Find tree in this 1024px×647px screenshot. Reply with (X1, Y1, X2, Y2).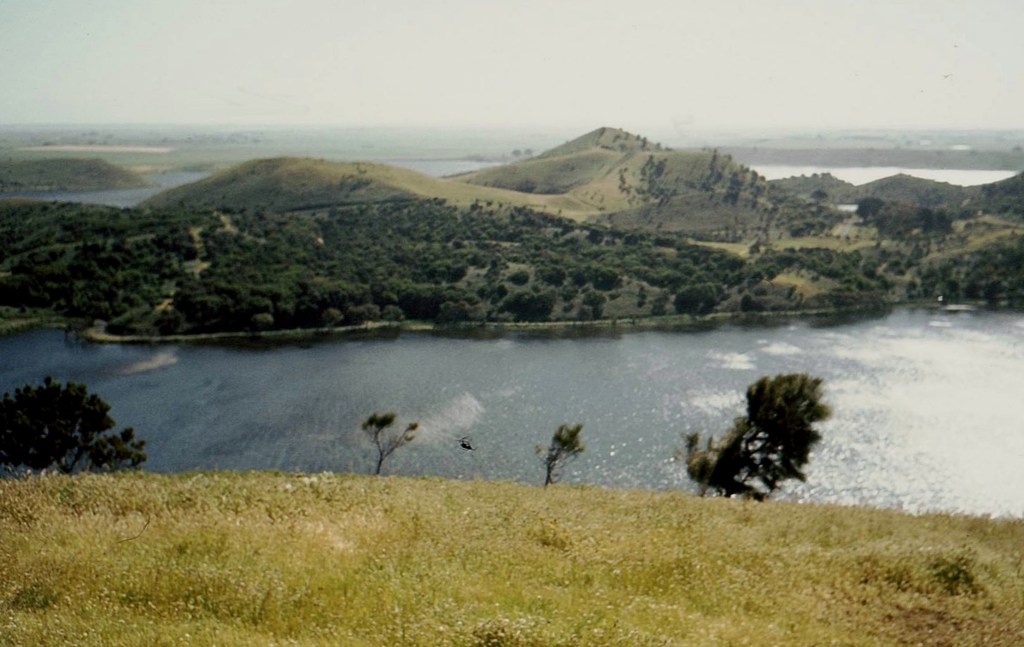
(535, 421, 589, 489).
